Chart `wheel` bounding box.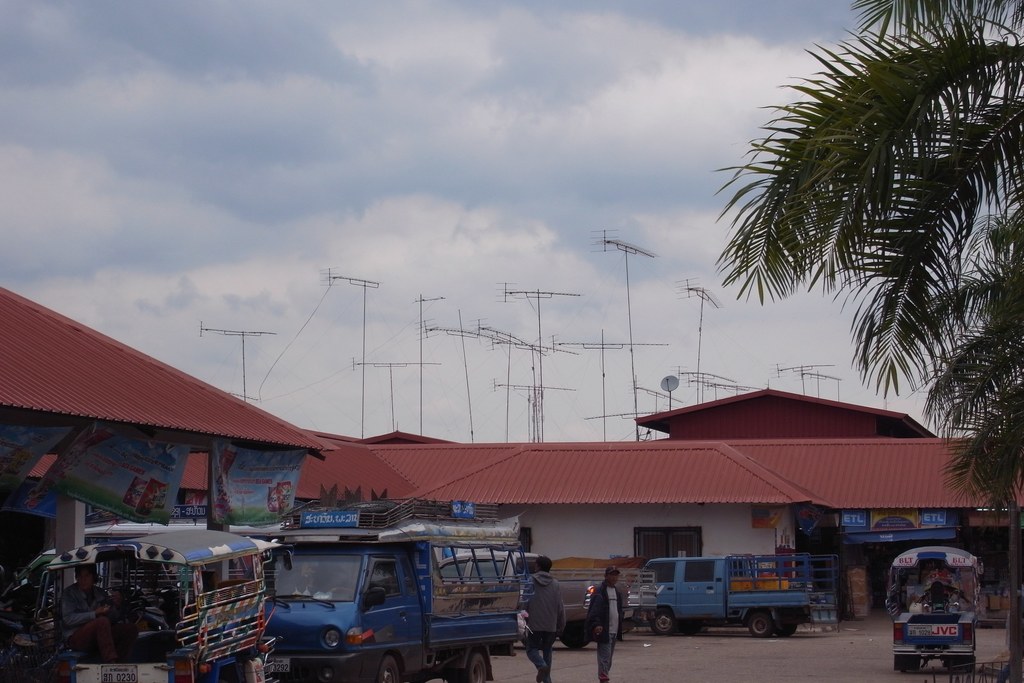
Charted: <bbox>448, 650, 493, 668</bbox>.
